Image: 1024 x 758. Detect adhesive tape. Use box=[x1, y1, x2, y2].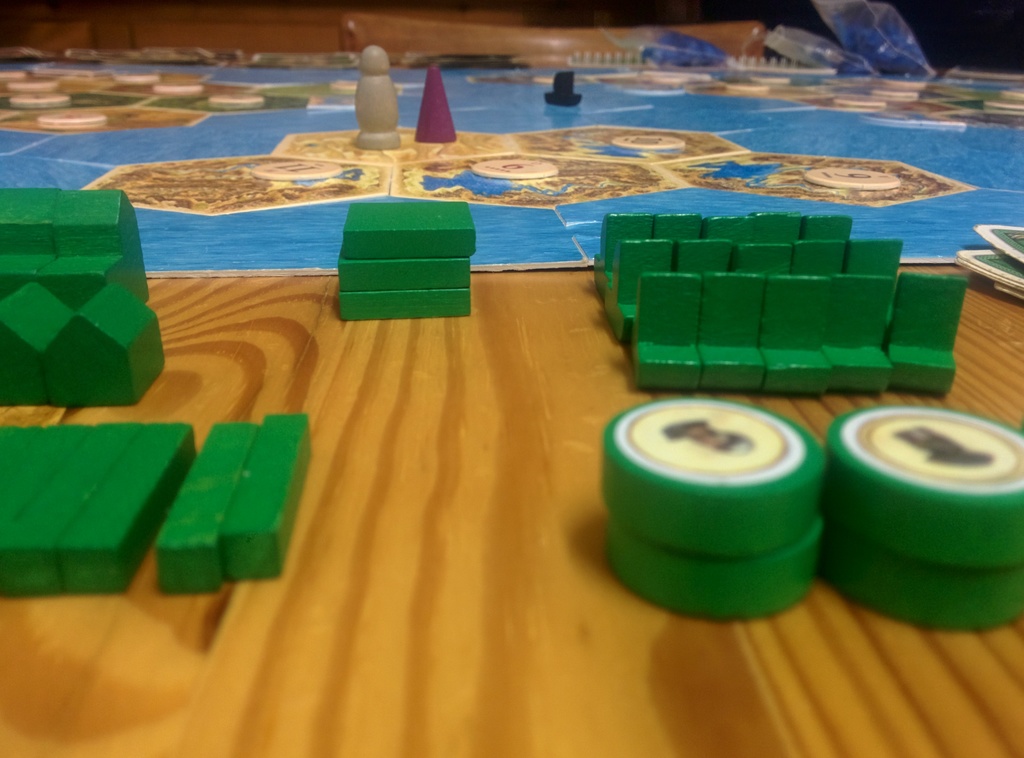
box=[604, 394, 826, 561].
